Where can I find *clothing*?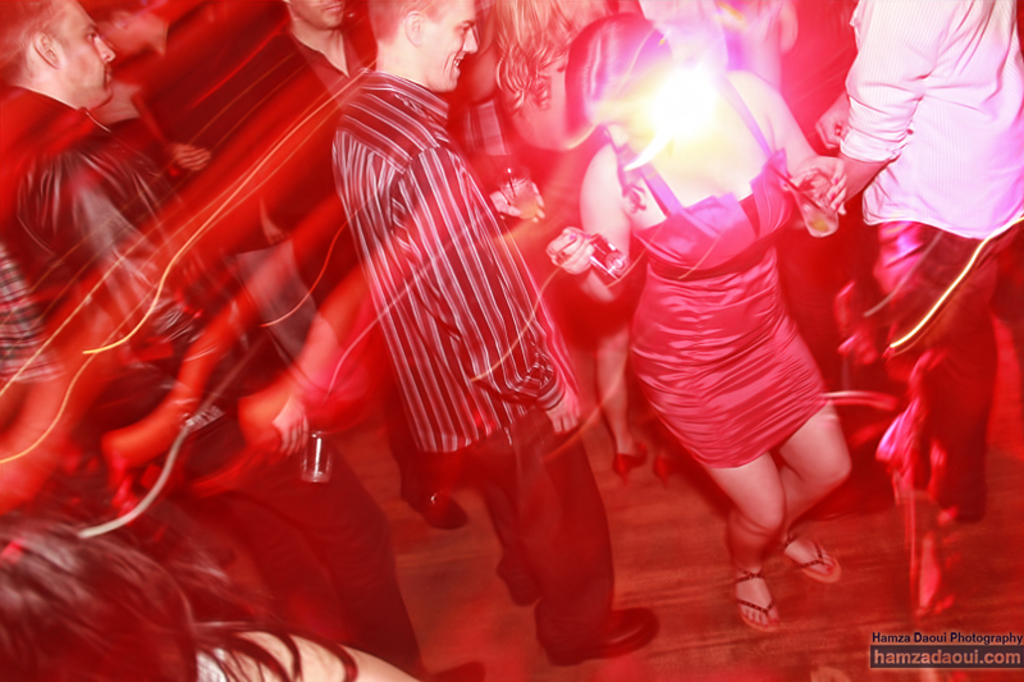
You can find it at left=836, top=0, right=1023, bottom=549.
